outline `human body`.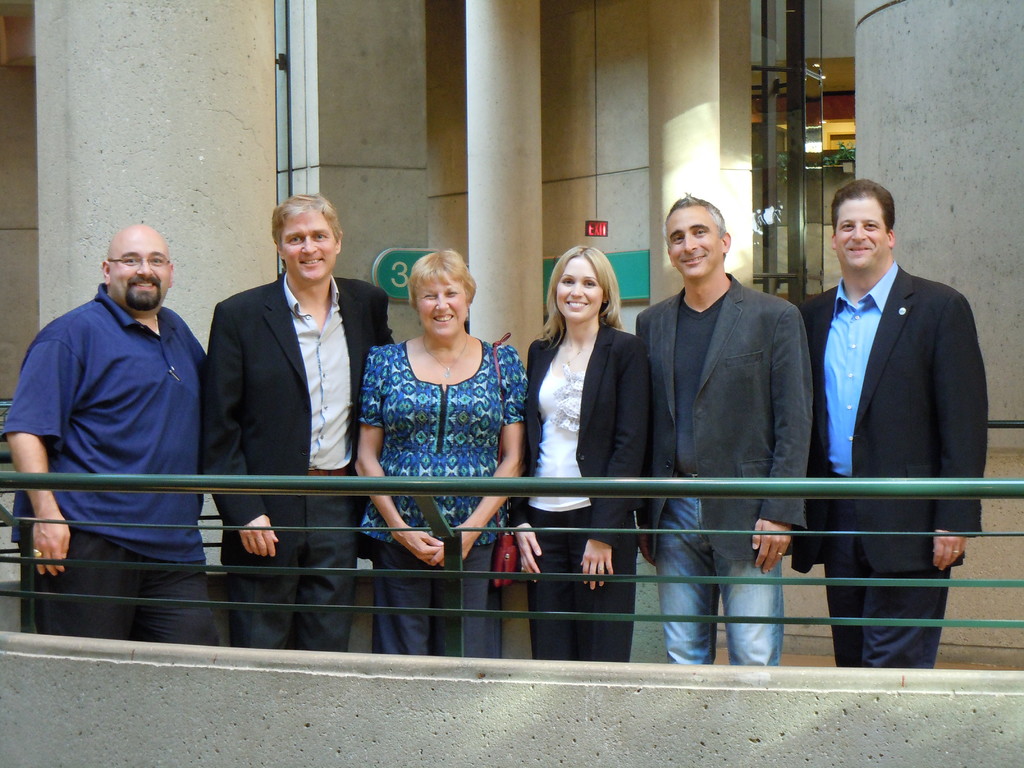
Outline: [x1=788, y1=175, x2=993, y2=666].
